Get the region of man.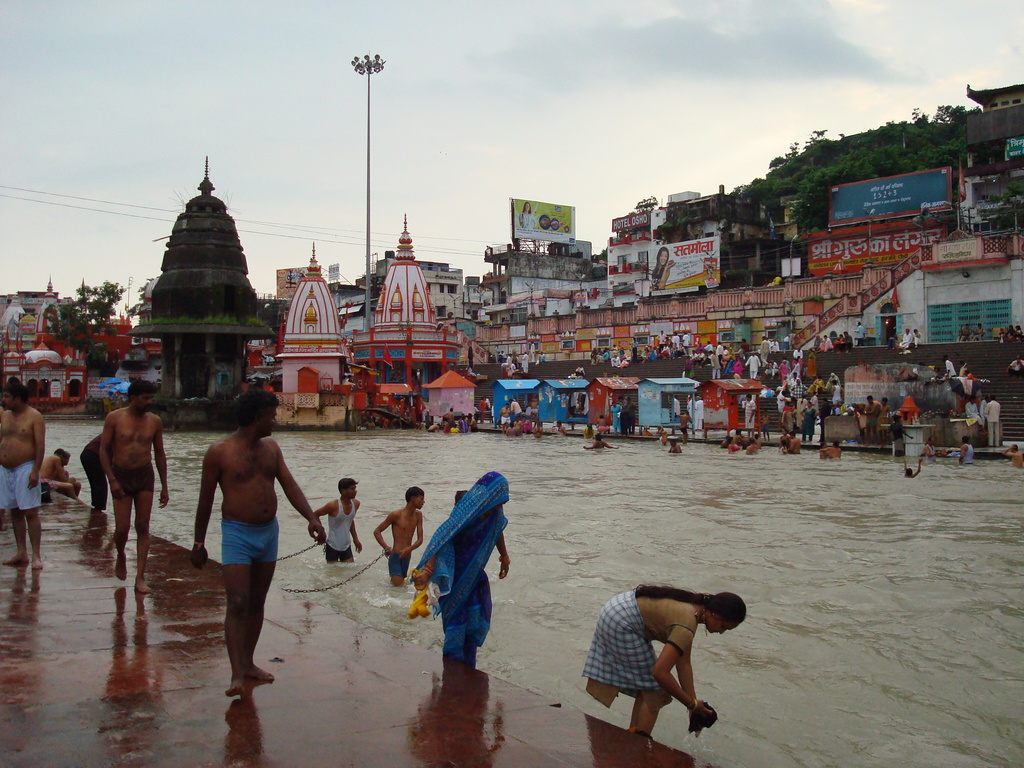
312 474 364 559.
